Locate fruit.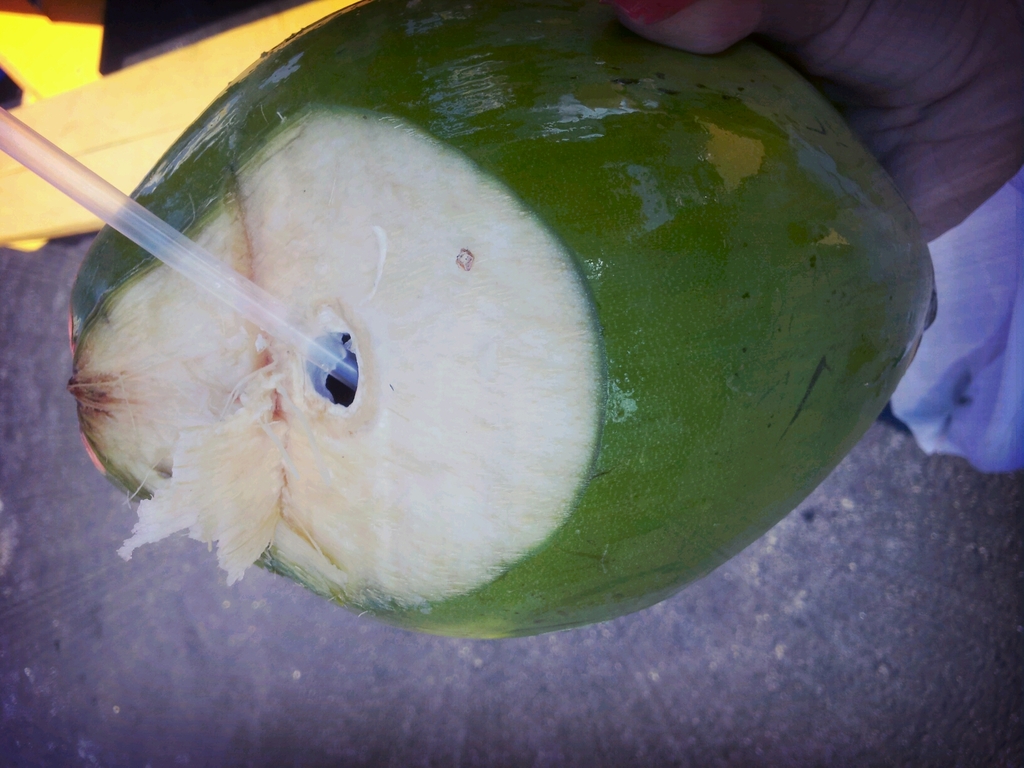
Bounding box: region(67, 0, 938, 639).
